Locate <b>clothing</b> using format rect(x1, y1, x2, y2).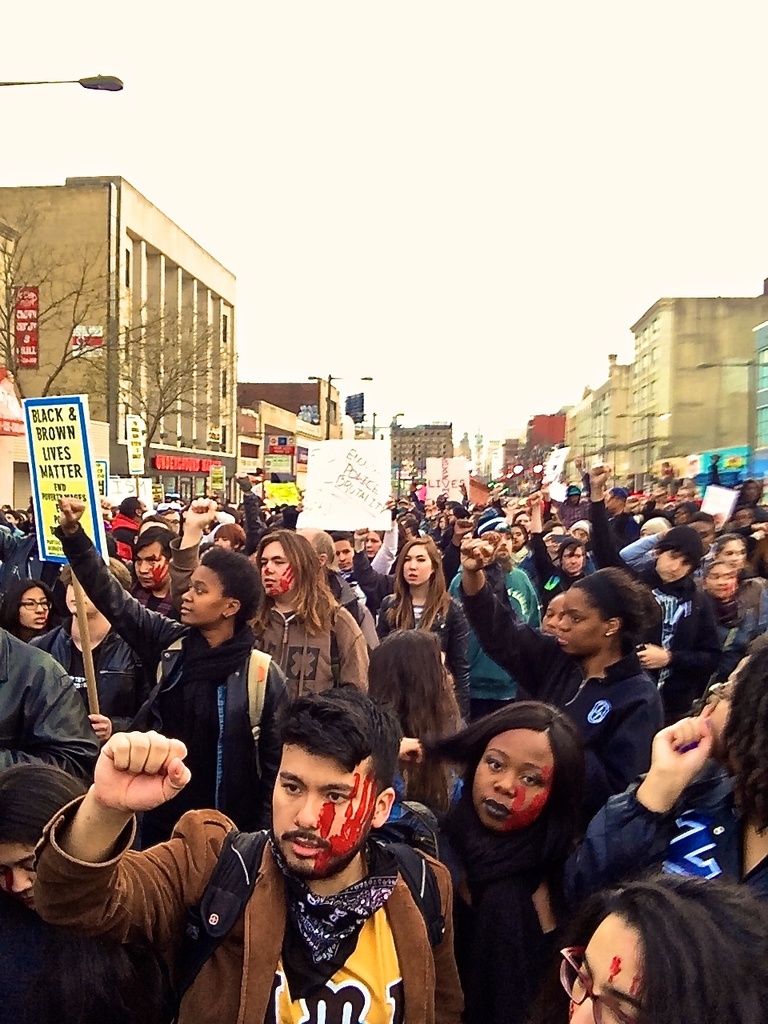
rect(729, 524, 754, 550).
